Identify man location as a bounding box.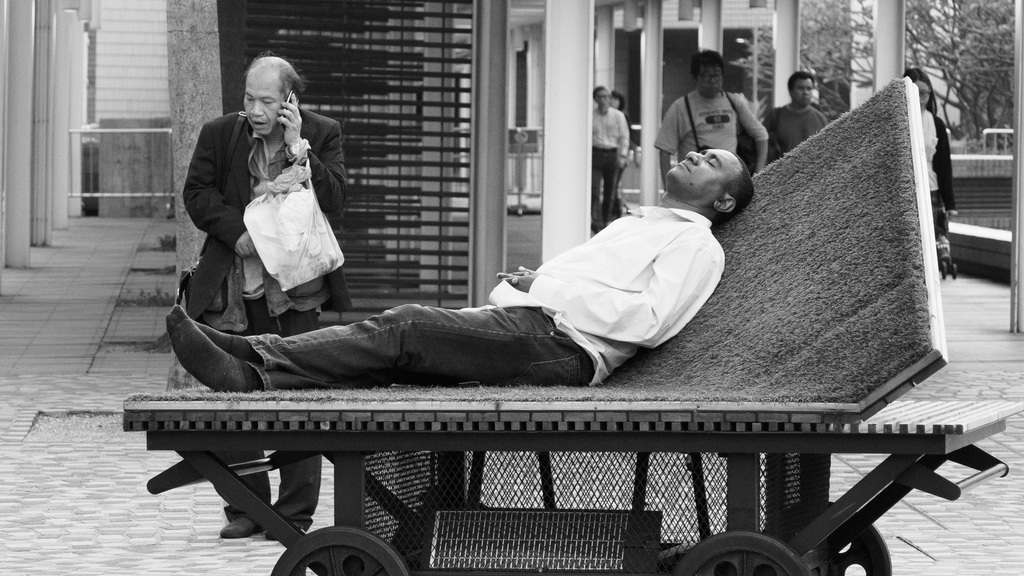
[761,71,824,166].
